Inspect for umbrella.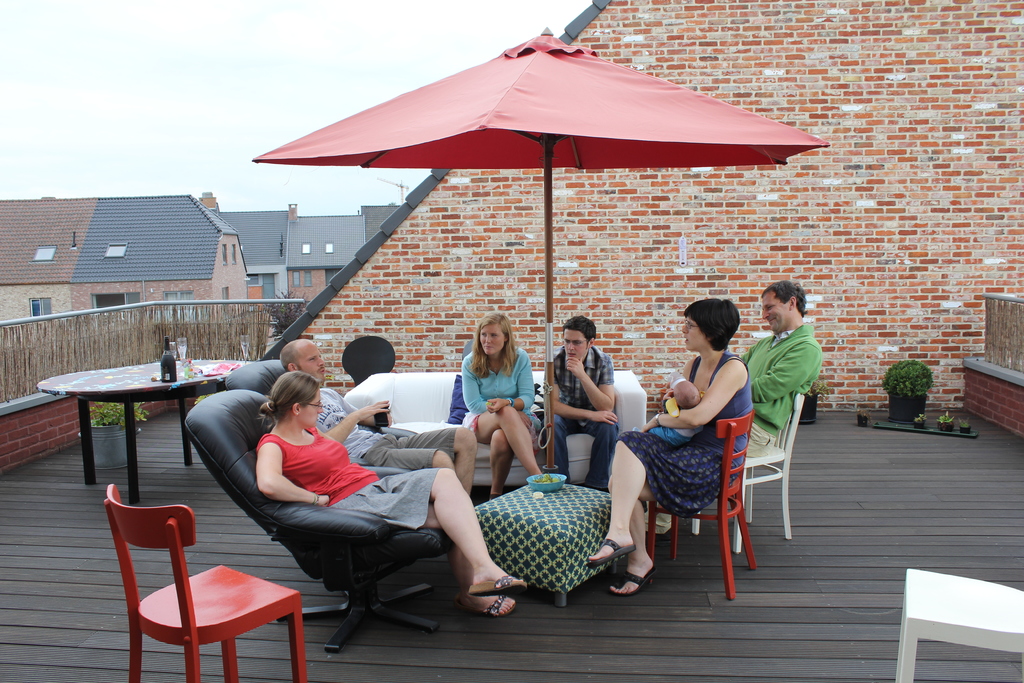
Inspection: l=230, t=59, r=883, b=469.
